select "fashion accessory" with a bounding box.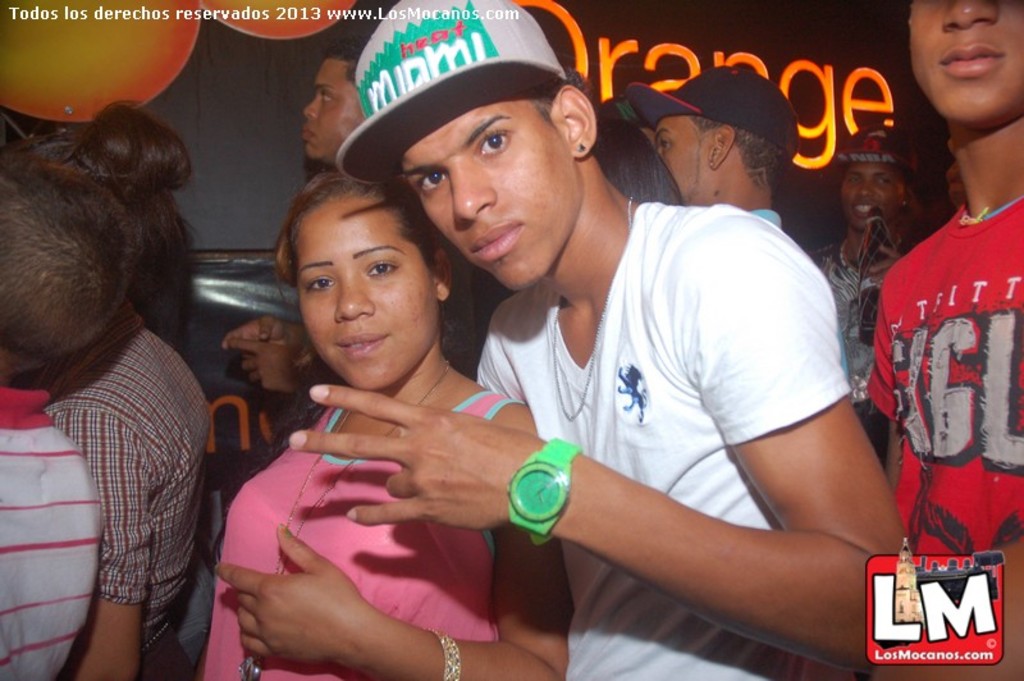
339, 0, 572, 186.
